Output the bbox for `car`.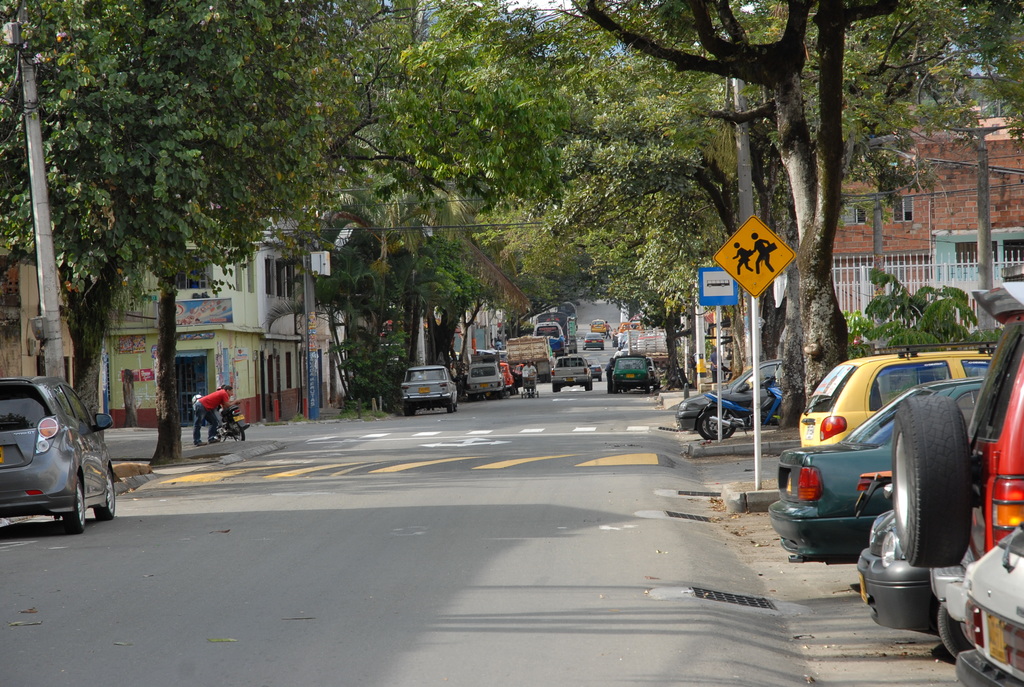
bbox=(675, 357, 797, 441).
